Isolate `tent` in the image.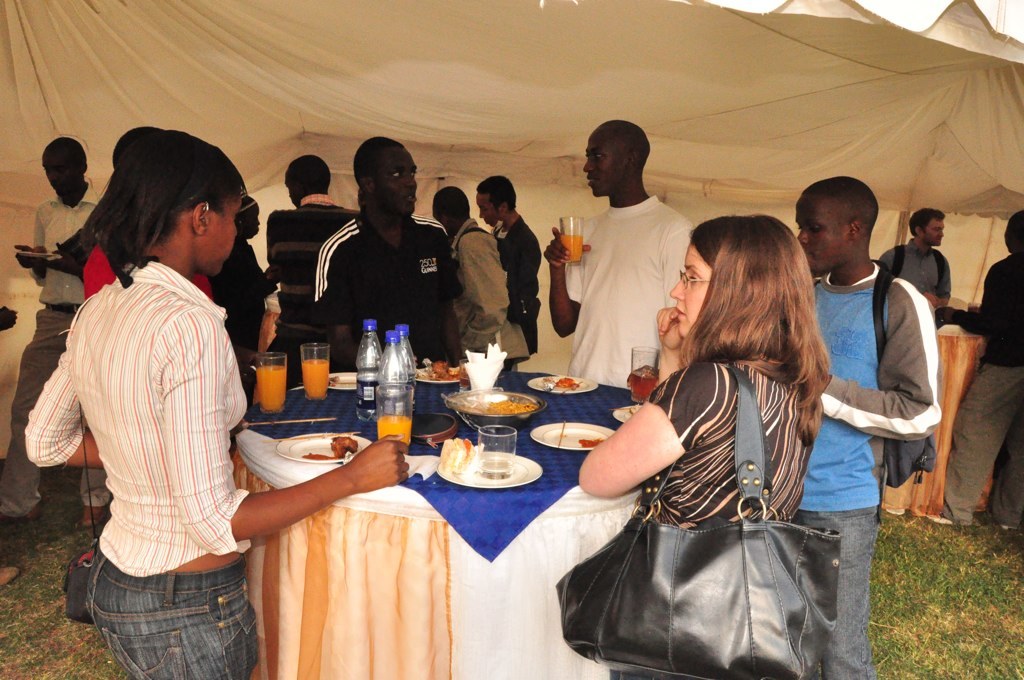
Isolated region: Rect(0, 0, 1020, 462).
